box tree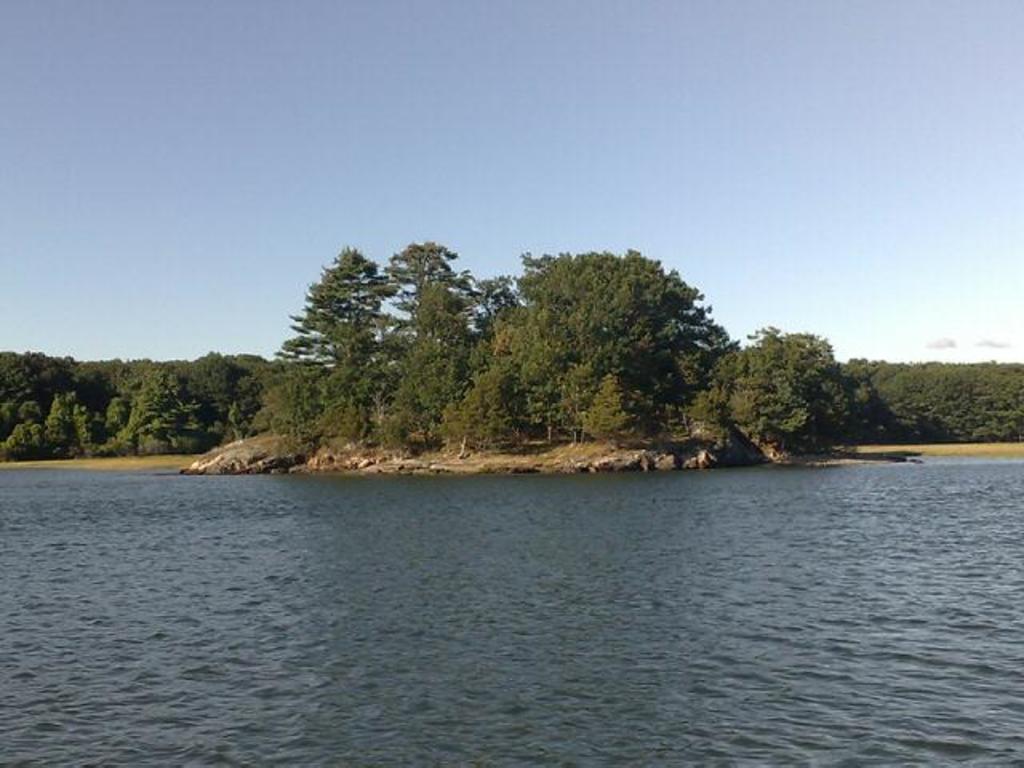
bbox(70, 362, 107, 406)
